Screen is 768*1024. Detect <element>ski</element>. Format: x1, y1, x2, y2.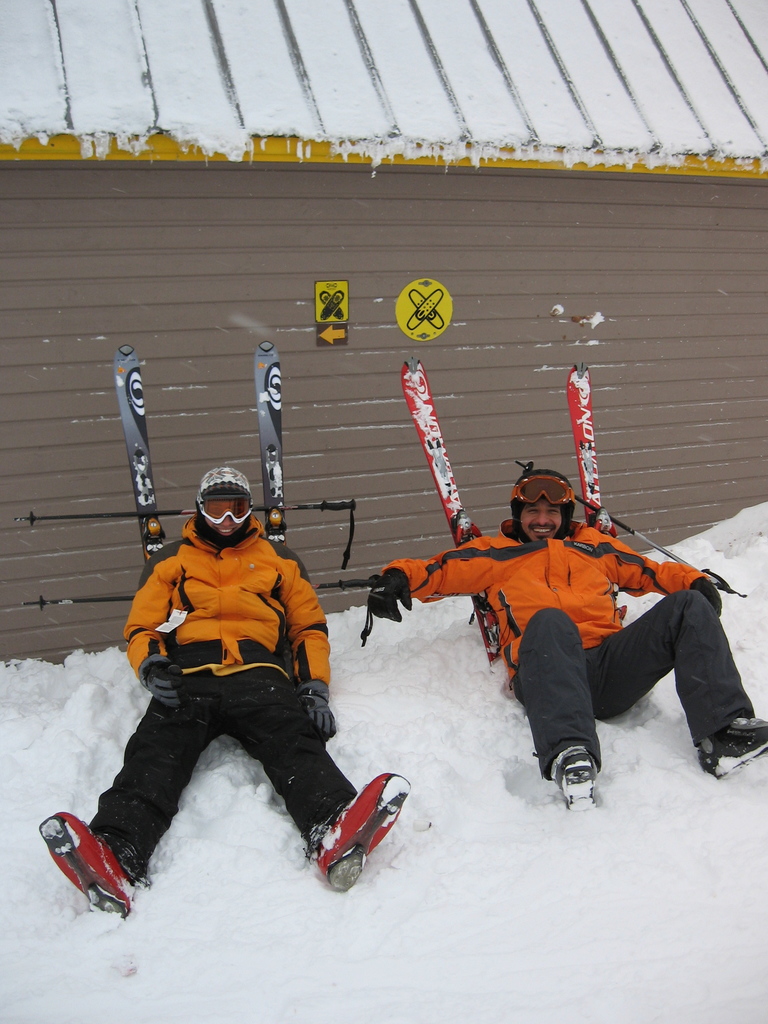
564, 360, 621, 549.
